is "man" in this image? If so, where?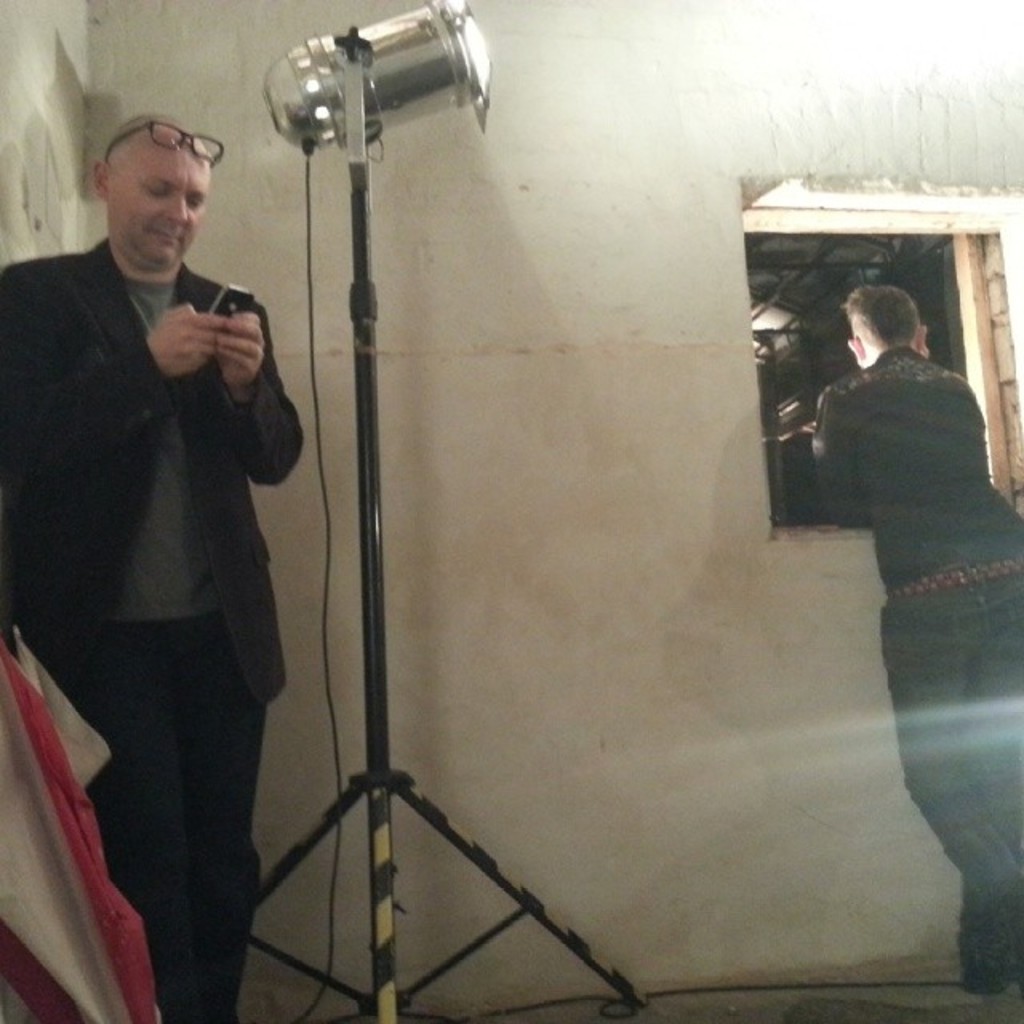
Yes, at 810 282 1022 989.
